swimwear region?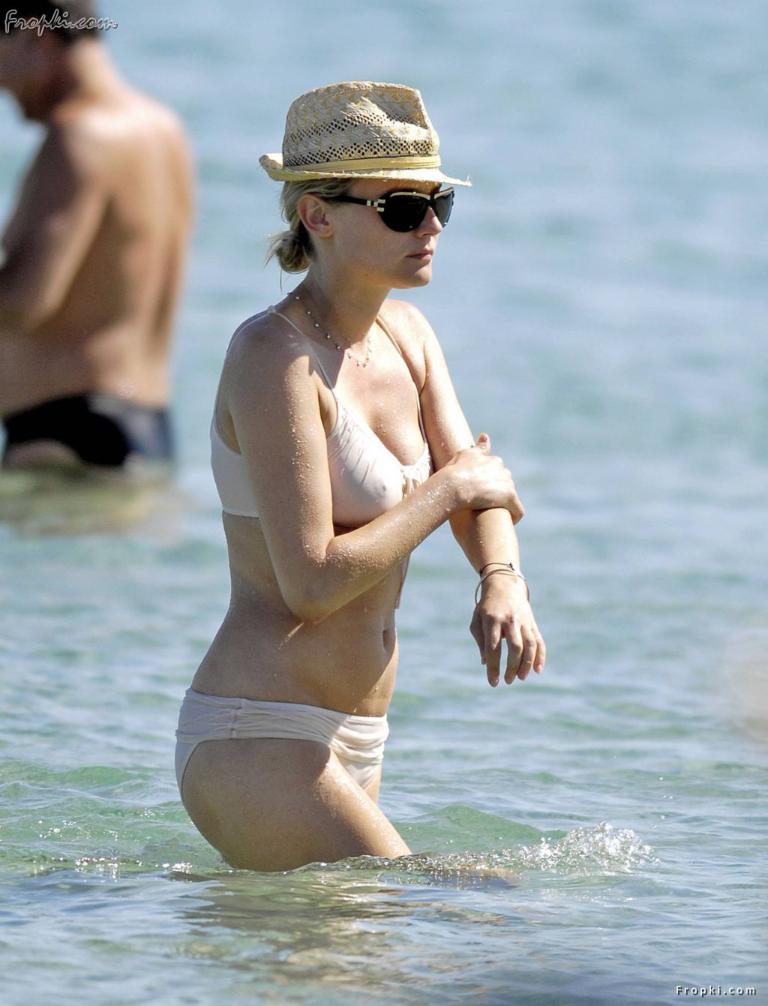
bbox=[175, 689, 388, 797]
